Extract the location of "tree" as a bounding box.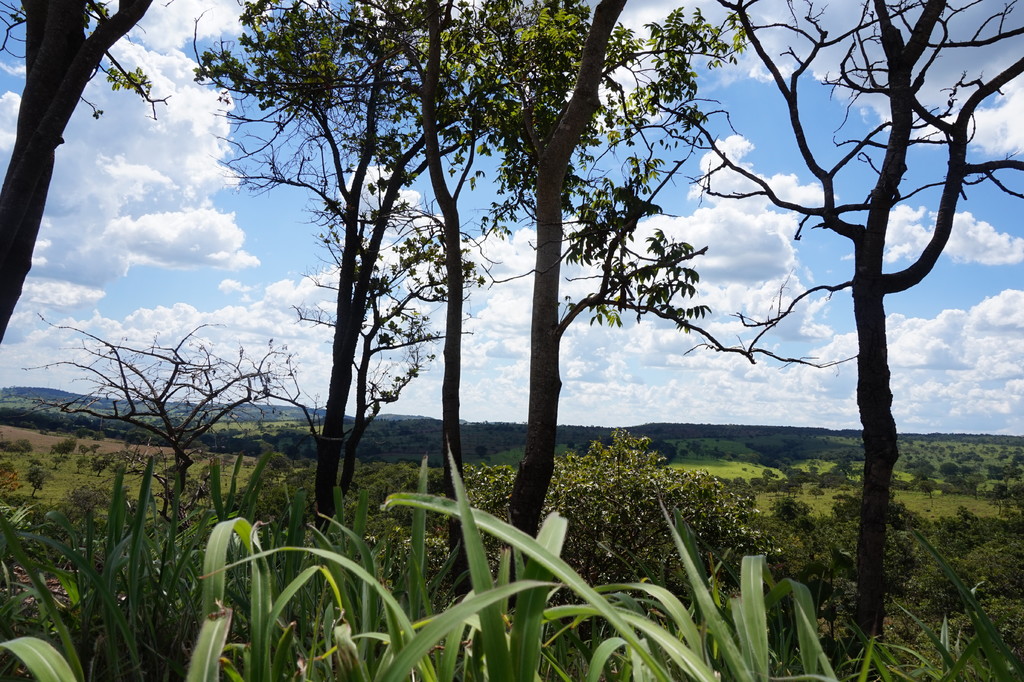
l=708, t=26, r=978, b=568.
